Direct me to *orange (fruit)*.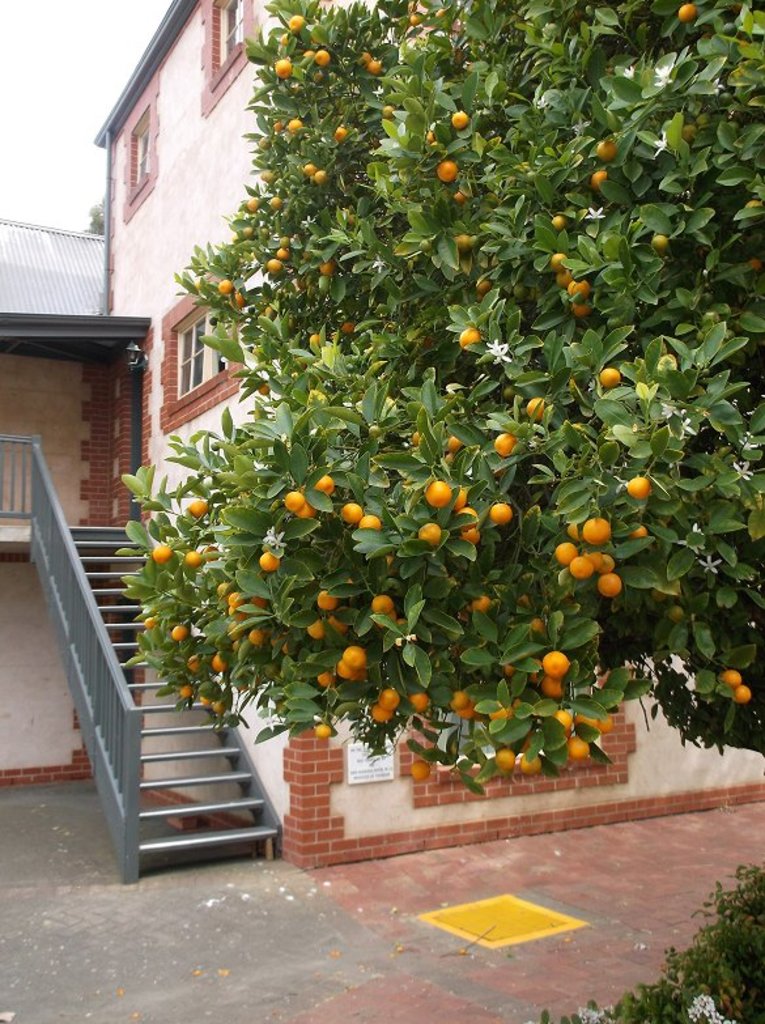
Direction: crop(379, 677, 400, 702).
